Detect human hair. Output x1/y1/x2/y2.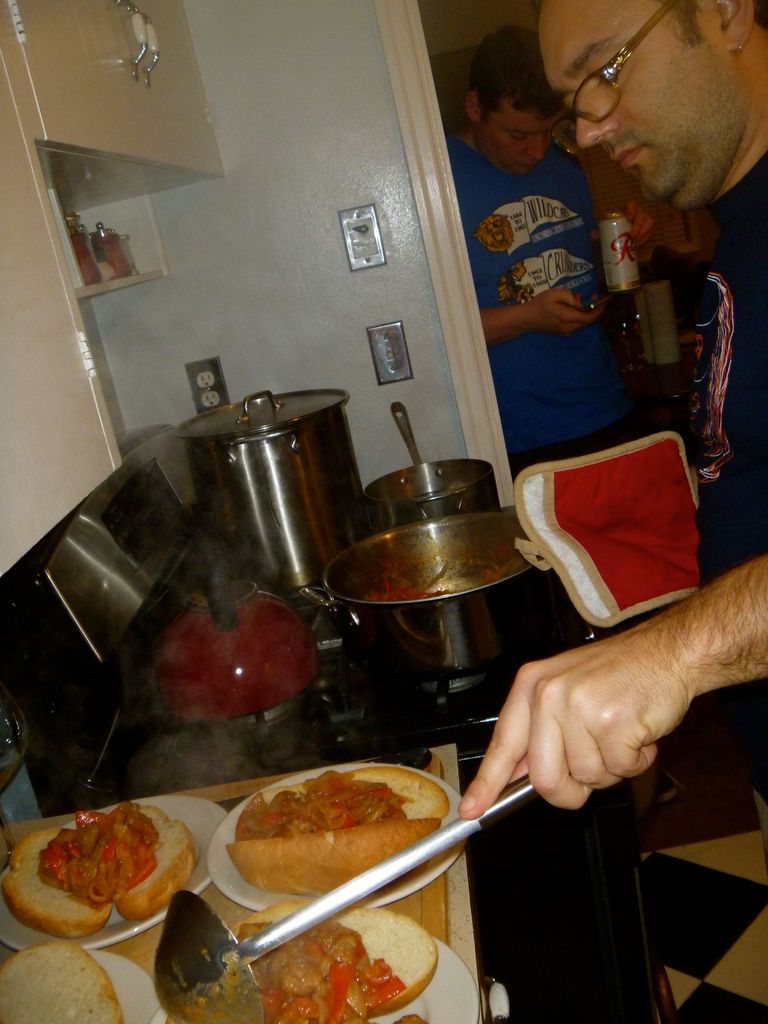
463/26/559/109.
